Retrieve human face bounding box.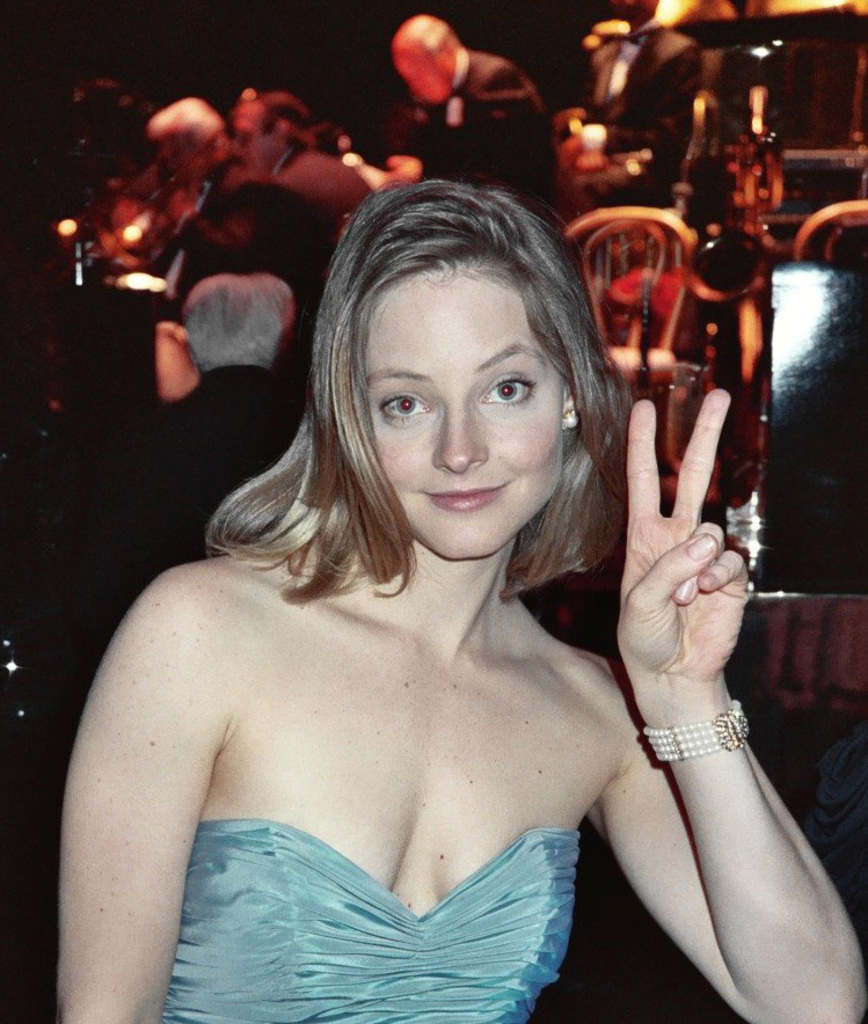
Bounding box: (364,275,569,562).
